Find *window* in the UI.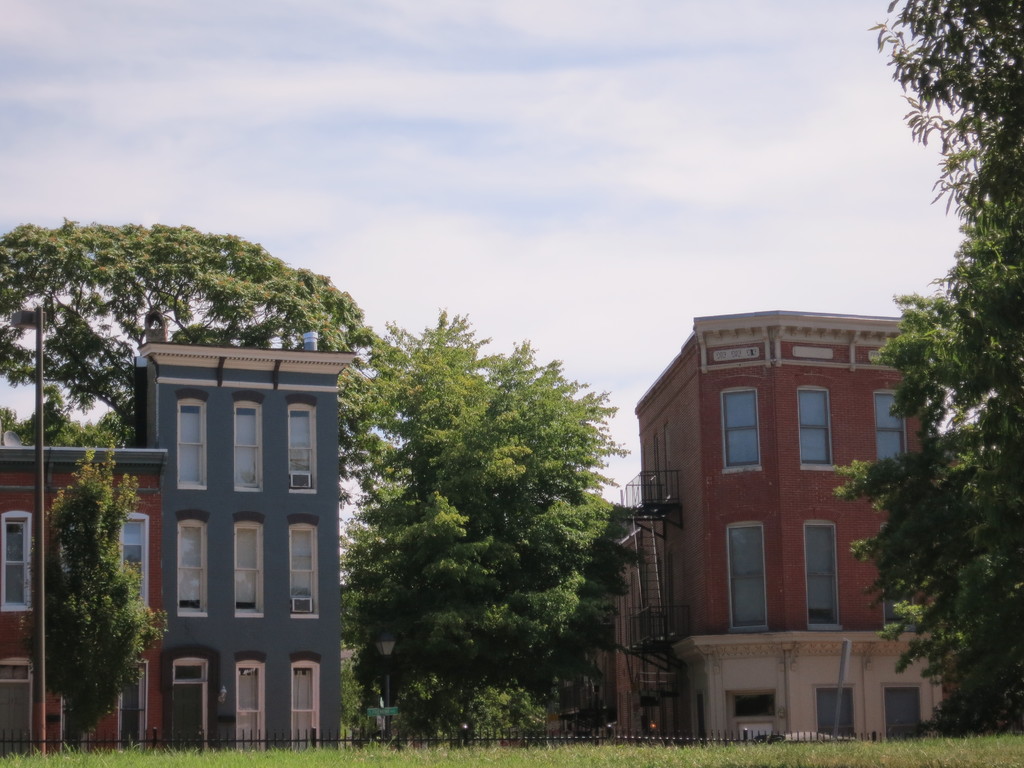
UI element at pyautogui.locateOnScreen(0, 509, 22, 606).
